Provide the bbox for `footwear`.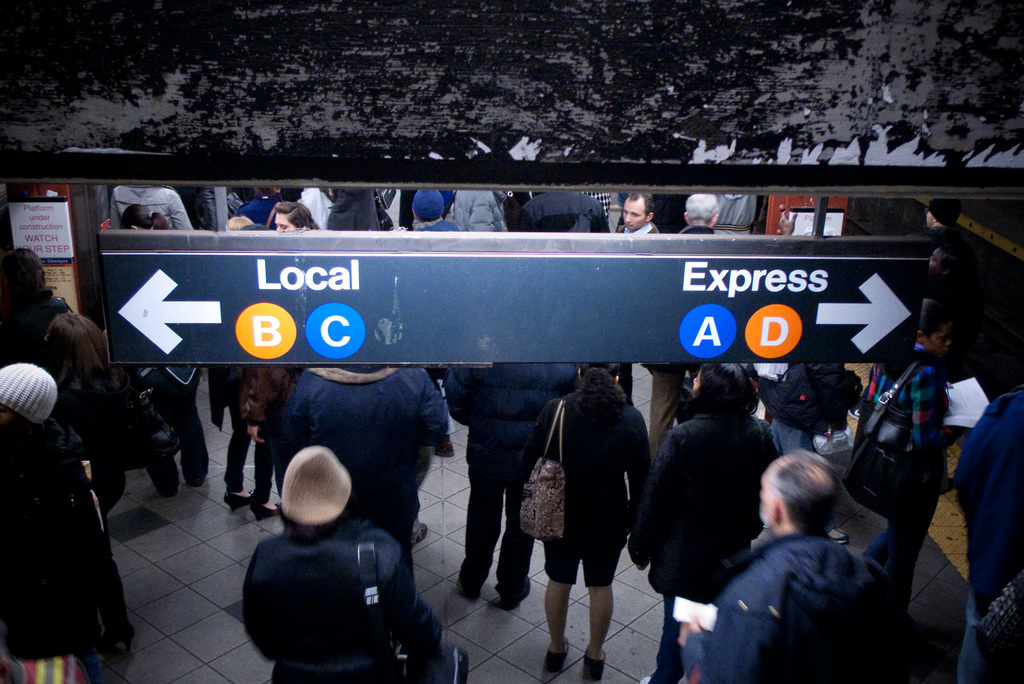
161,482,178,503.
